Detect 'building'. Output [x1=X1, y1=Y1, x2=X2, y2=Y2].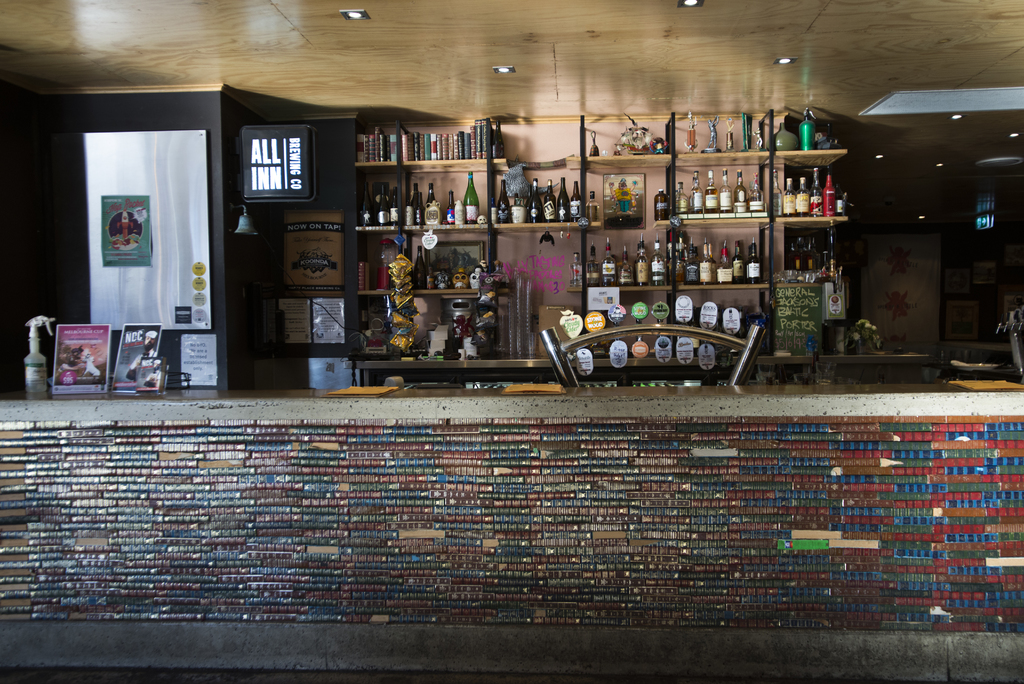
[x1=0, y1=0, x2=1023, y2=683].
